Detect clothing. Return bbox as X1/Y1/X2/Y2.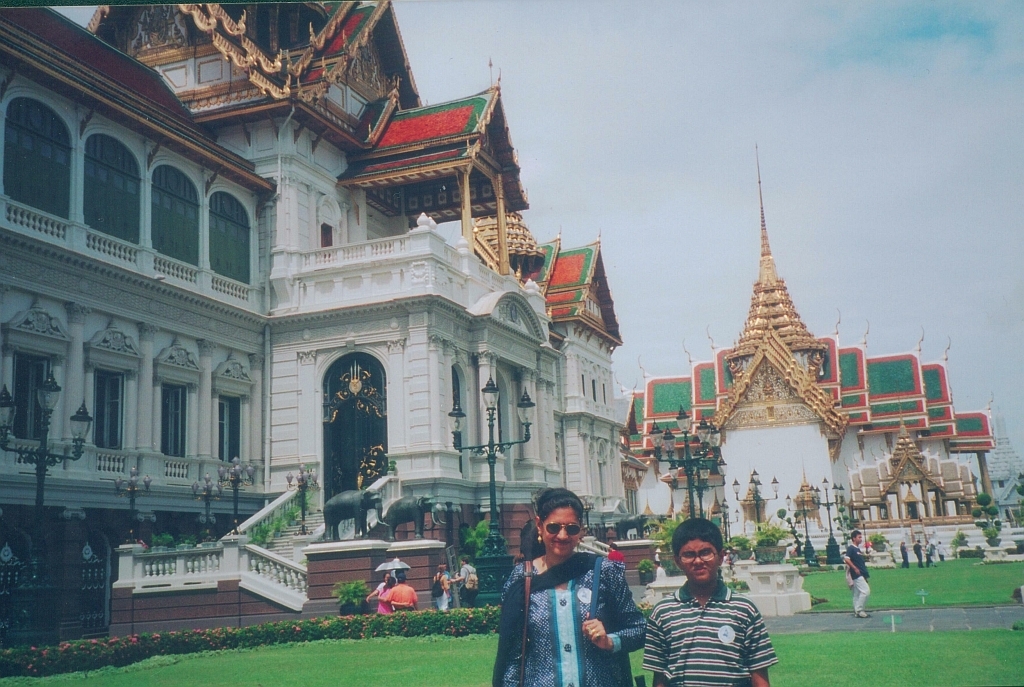
379/578/389/591.
